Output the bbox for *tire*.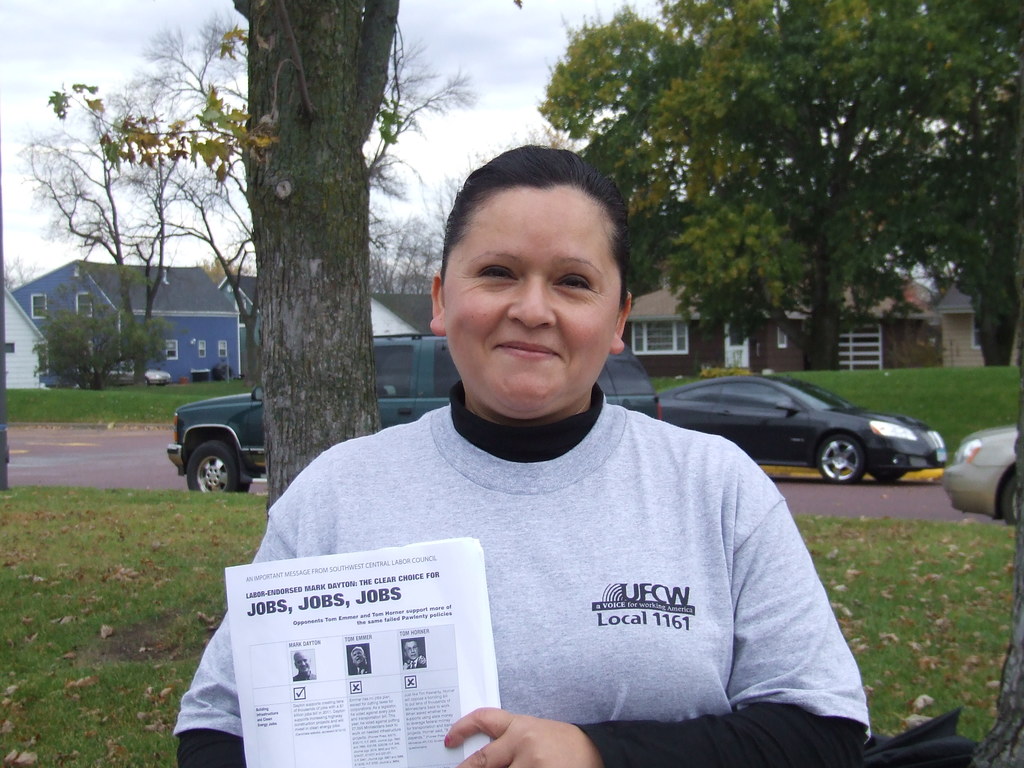
region(143, 373, 152, 387).
